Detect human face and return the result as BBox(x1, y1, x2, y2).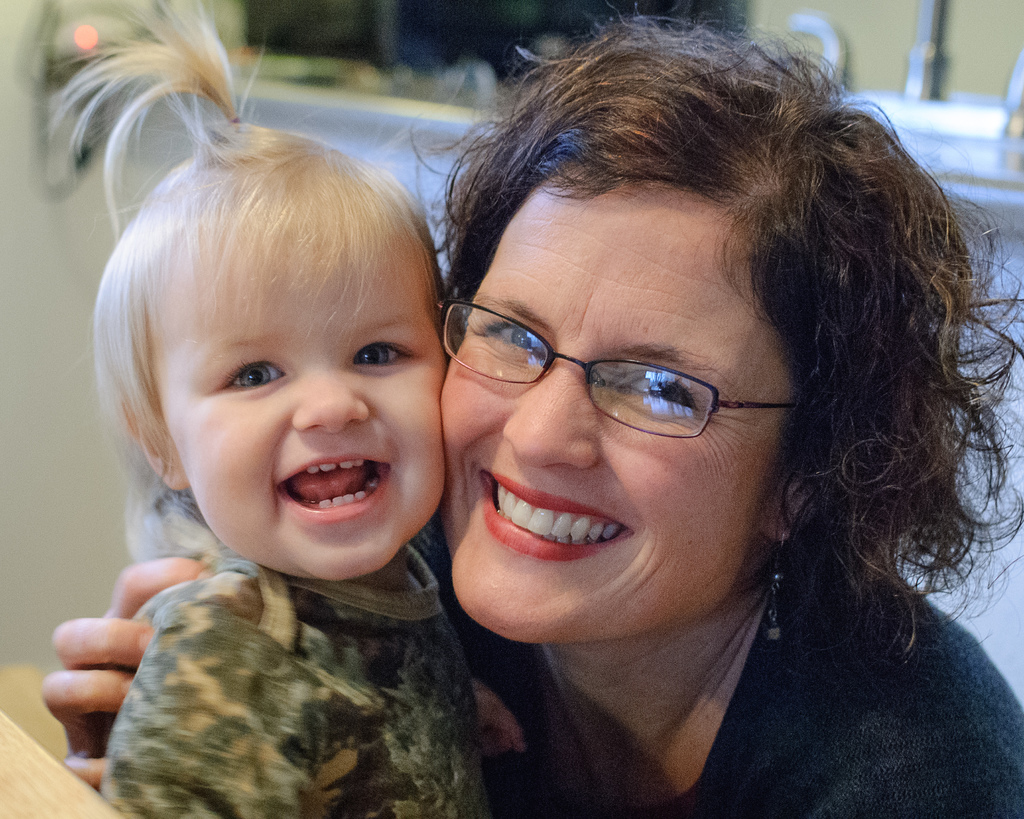
BBox(444, 175, 752, 626).
